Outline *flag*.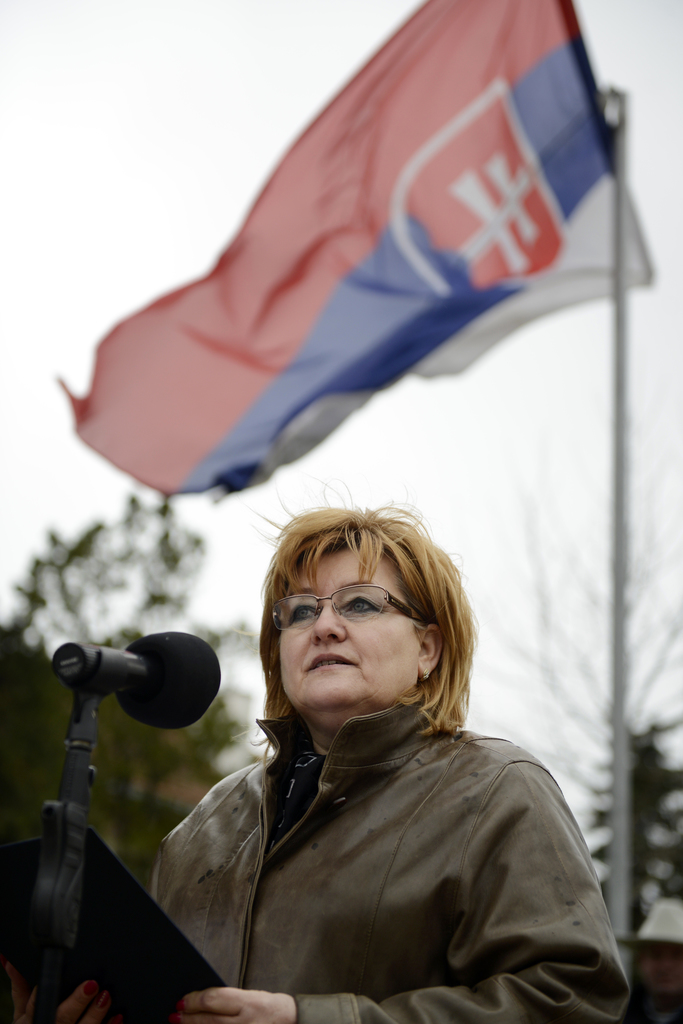
Outline: x1=58 y1=0 x2=656 y2=500.
